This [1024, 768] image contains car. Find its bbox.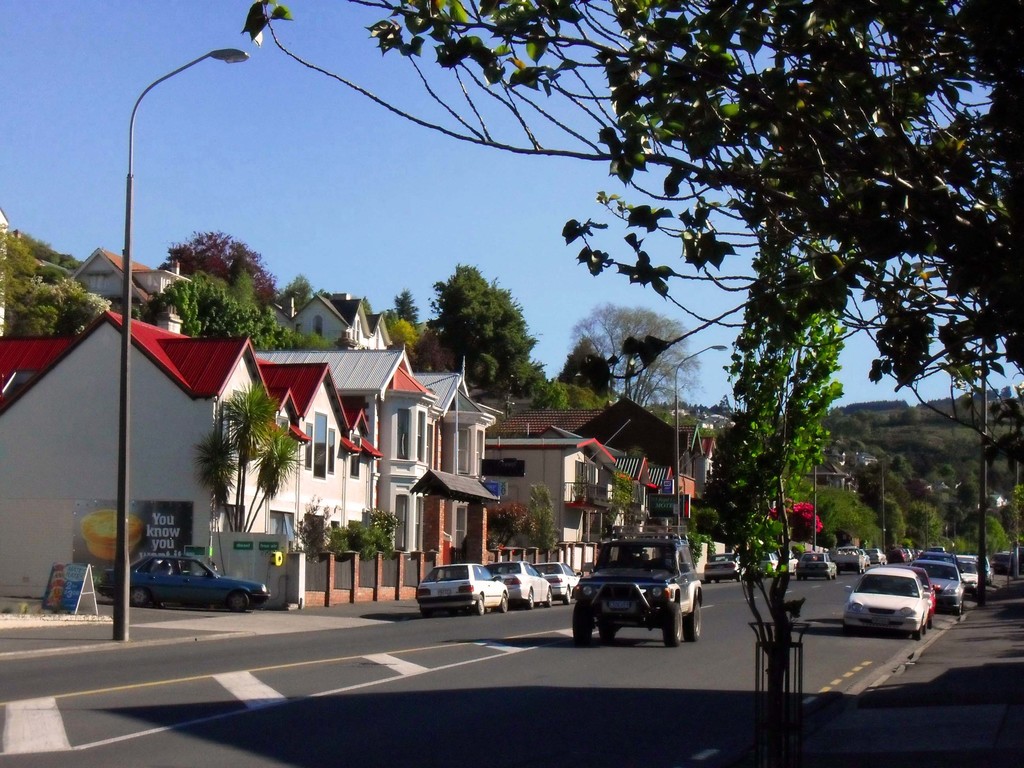
{"left": 93, "top": 553, "right": 272, "bottom": 609}.
